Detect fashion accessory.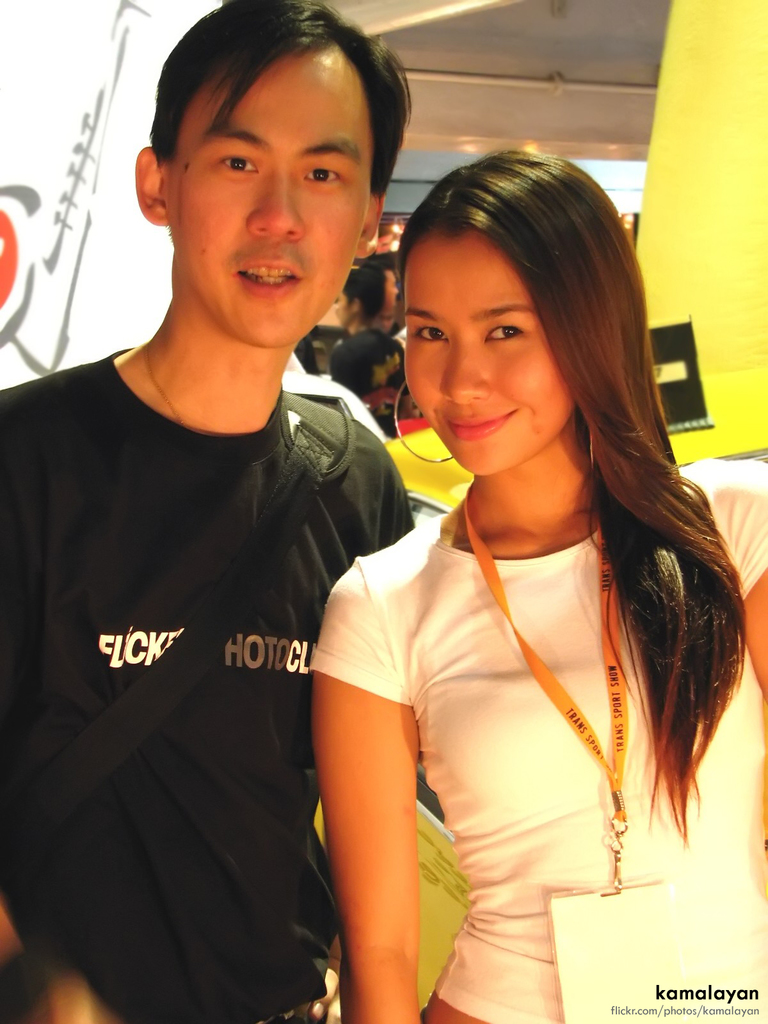
Detected at 140:342:189:427.
